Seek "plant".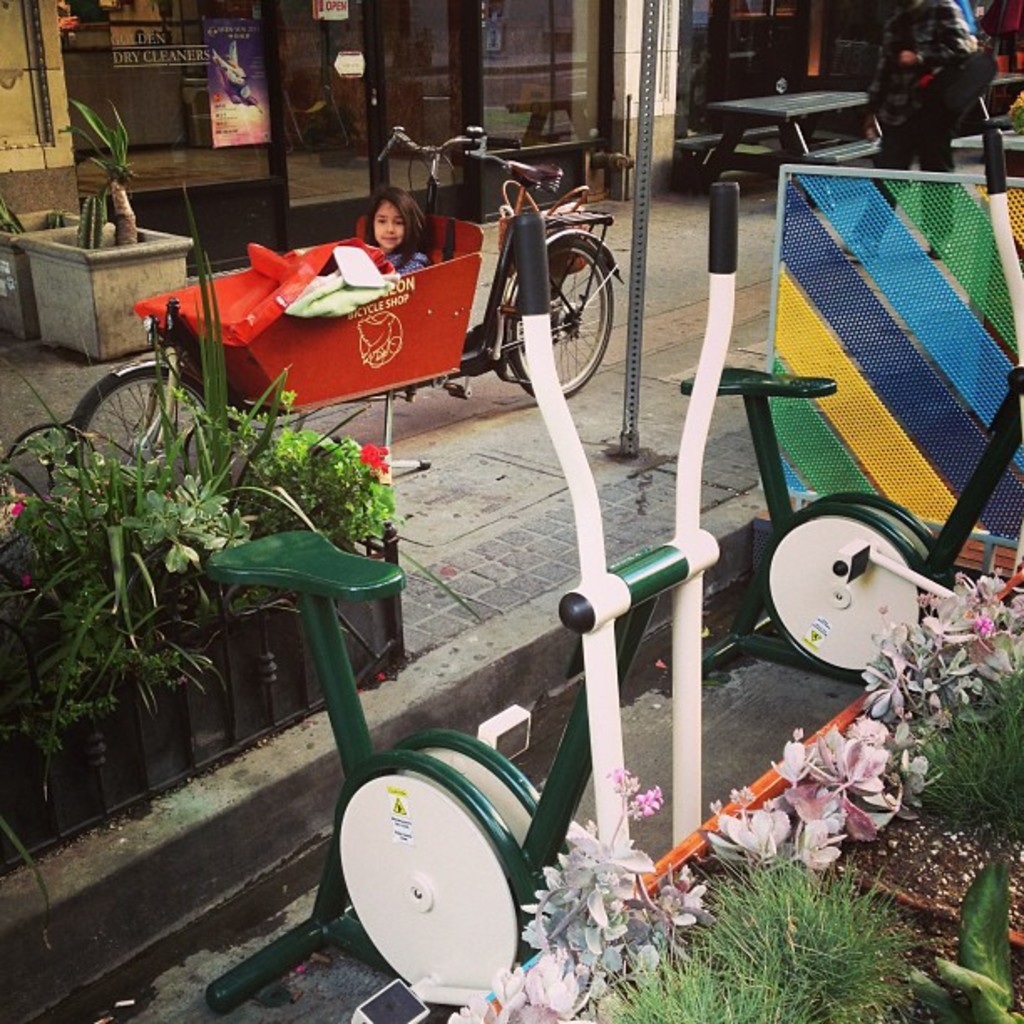
[771,721,940,875].
